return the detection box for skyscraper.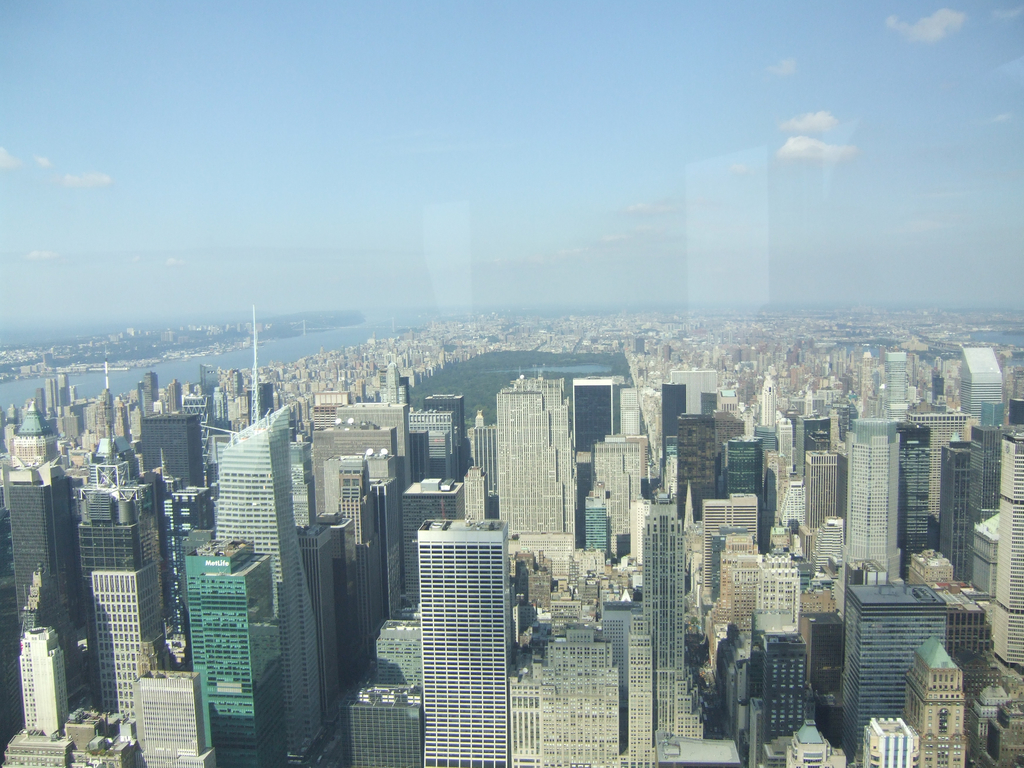
x1=183 y1=536 x2=289 y2=763.
